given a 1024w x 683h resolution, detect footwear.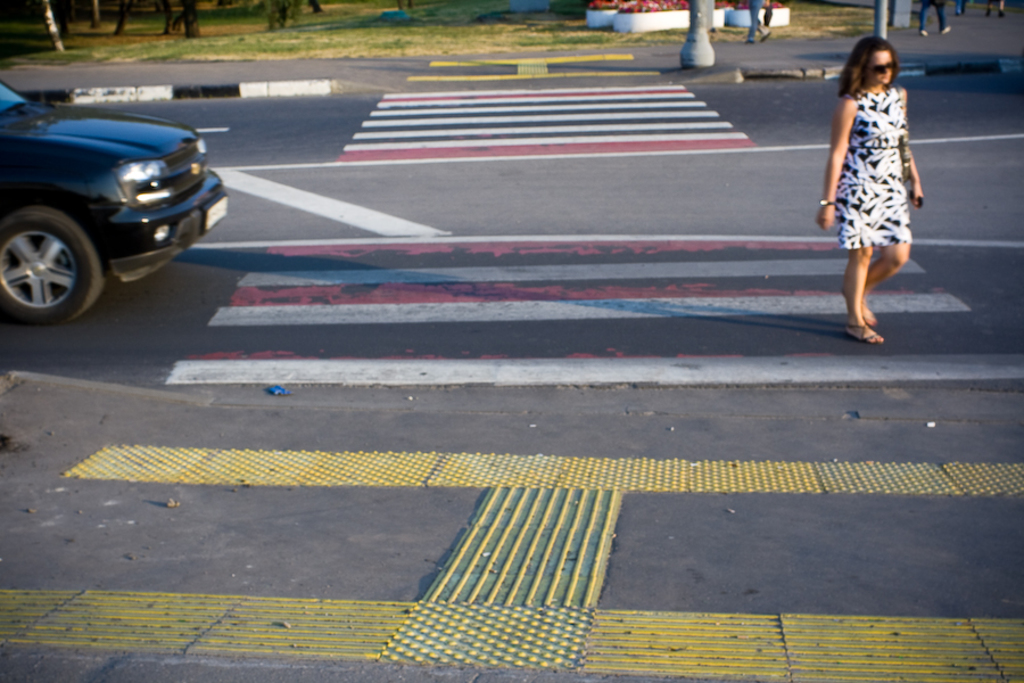
pyautogui.locateOnScreen(919, 30, 927, 36).
